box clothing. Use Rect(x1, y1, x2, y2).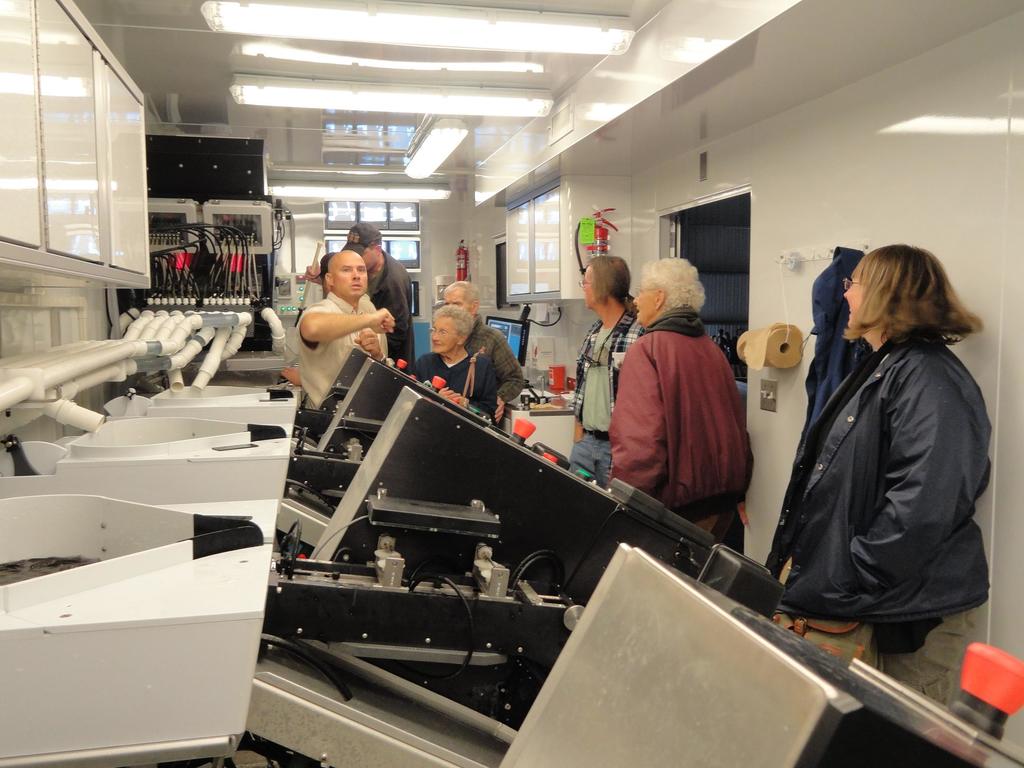
Rect(765, 330, 1000, 659).
